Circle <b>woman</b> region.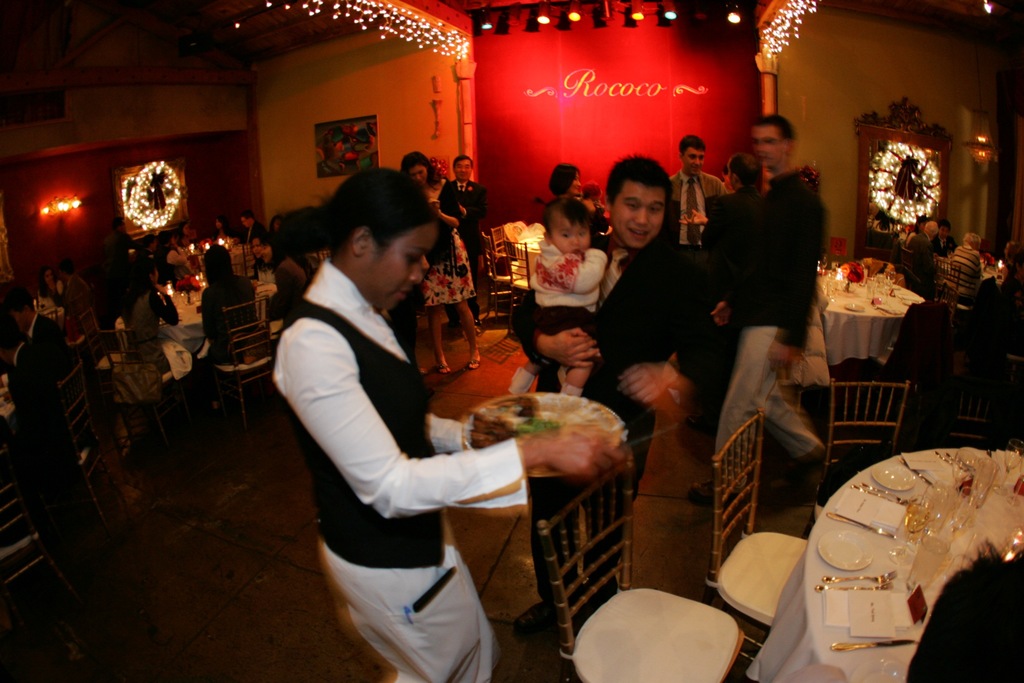
Region: <box>250,149,477,646</box>.
